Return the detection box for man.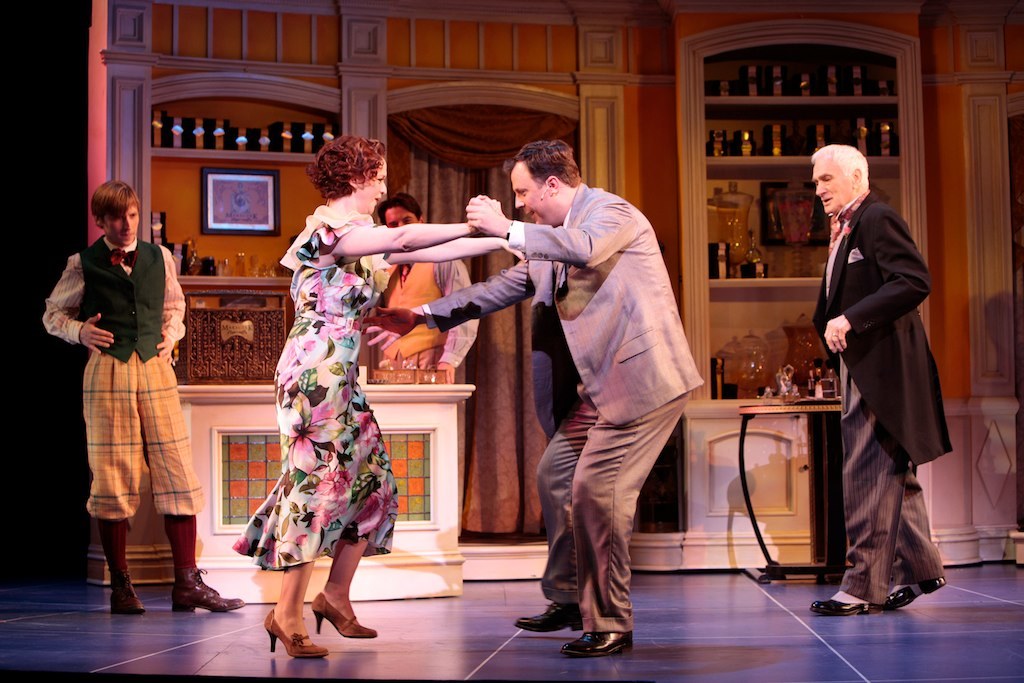
bbox(41, 179, 240, 615).
